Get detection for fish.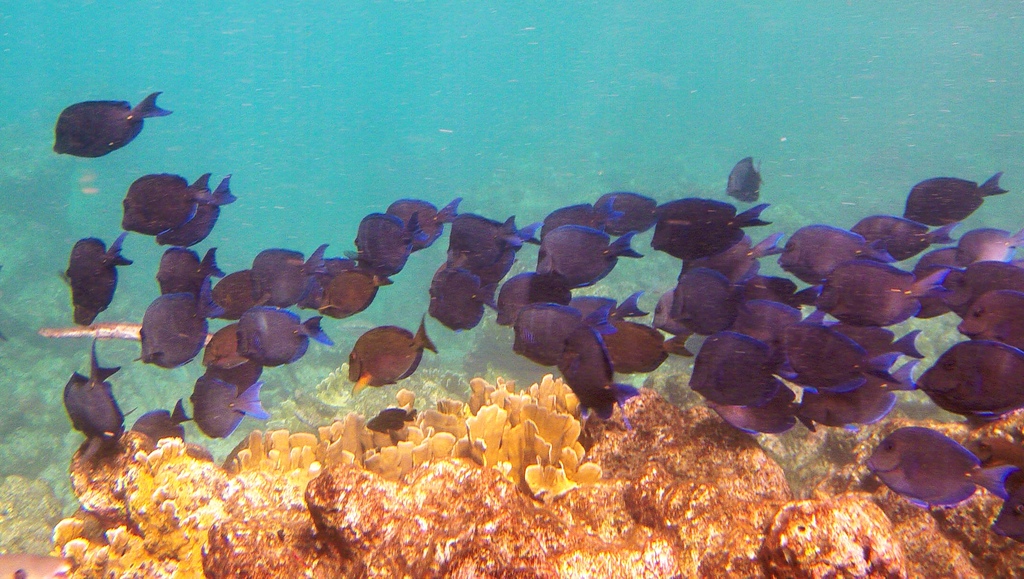
Detection: 671:270:749:337.
